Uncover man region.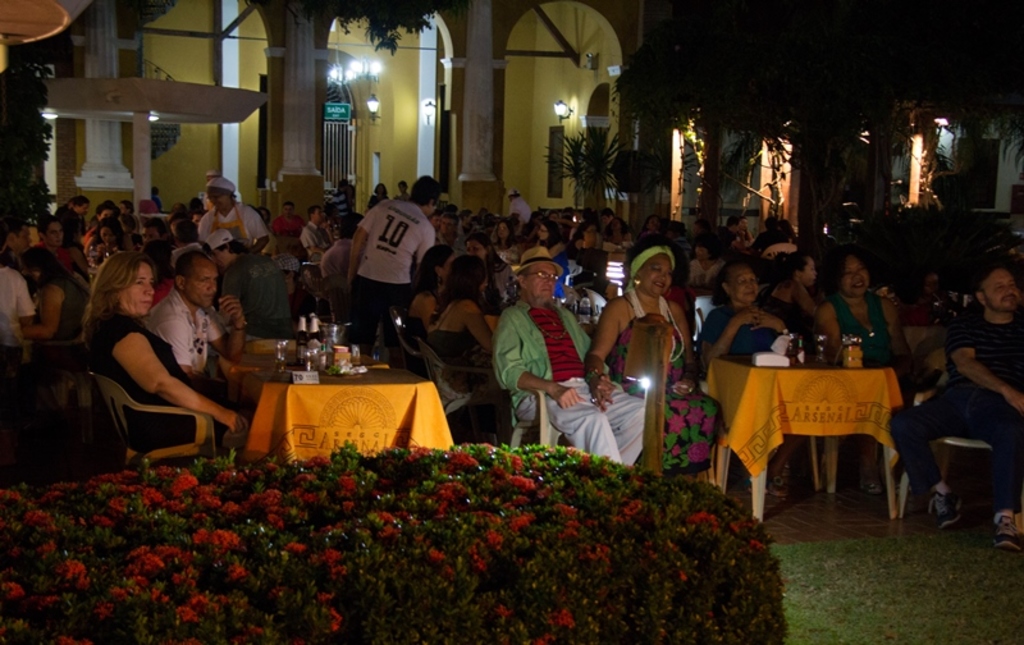
Uncovered: (888,264,1023,552).
